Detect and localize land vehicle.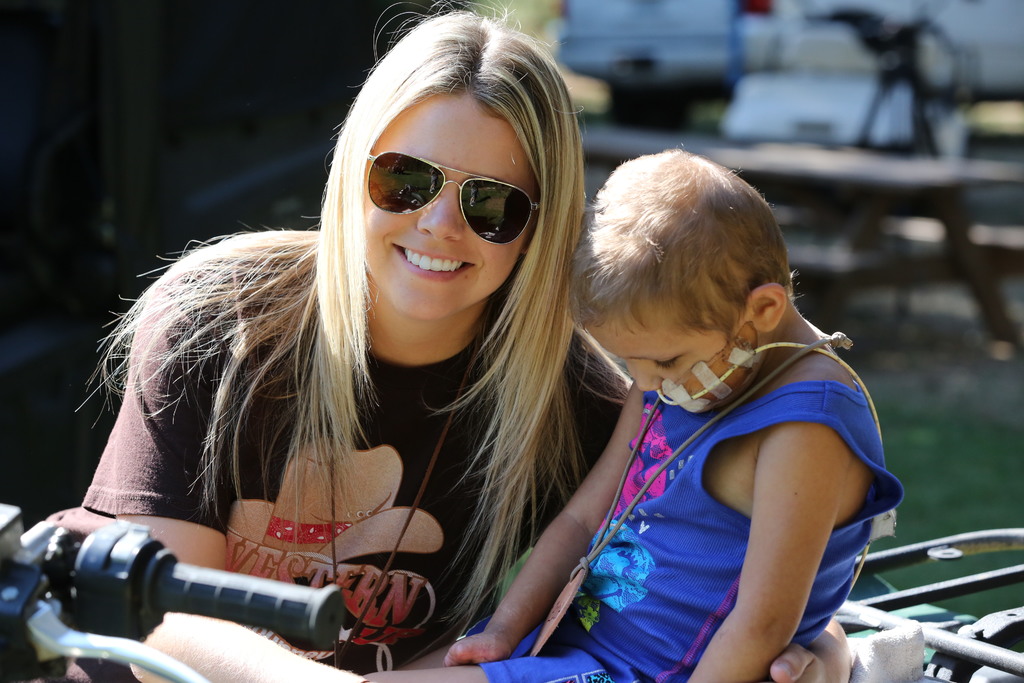
Localized at left=0, top=504, right=1023, bottom=680.
